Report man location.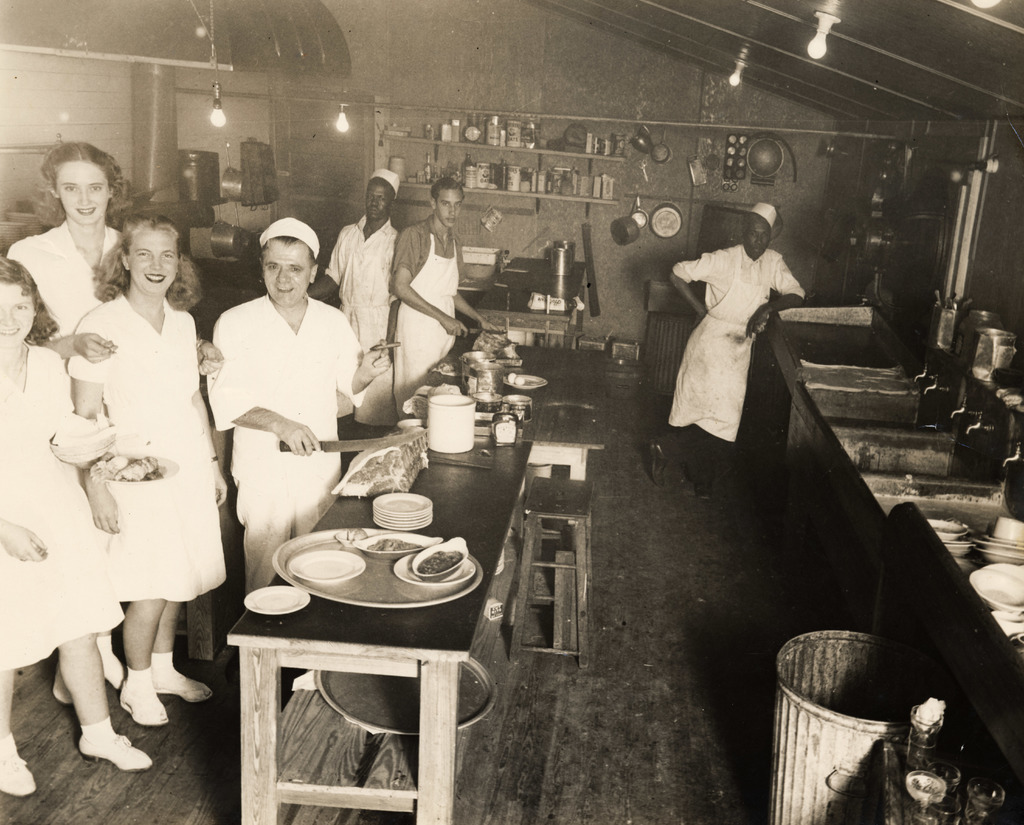
Report: 643:202:805:506.
